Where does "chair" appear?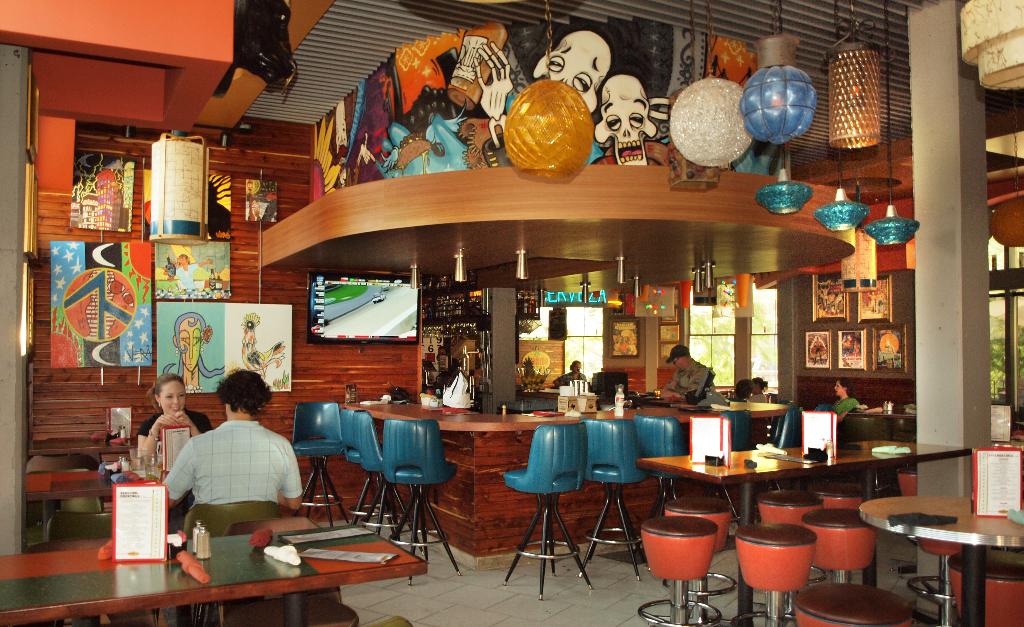
Appears at {"x1": 945, "y1": 550, "x2": 1023, "y2": 626}.
